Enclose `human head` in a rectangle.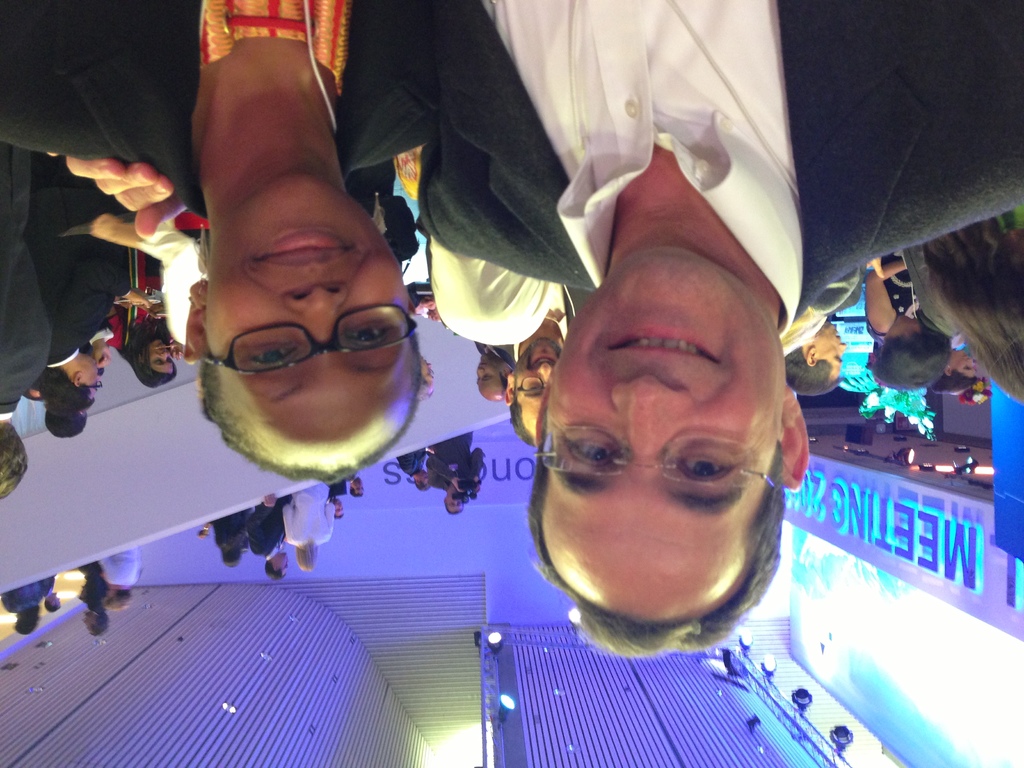
[left=139, top=339, right=177, bottom=385].
